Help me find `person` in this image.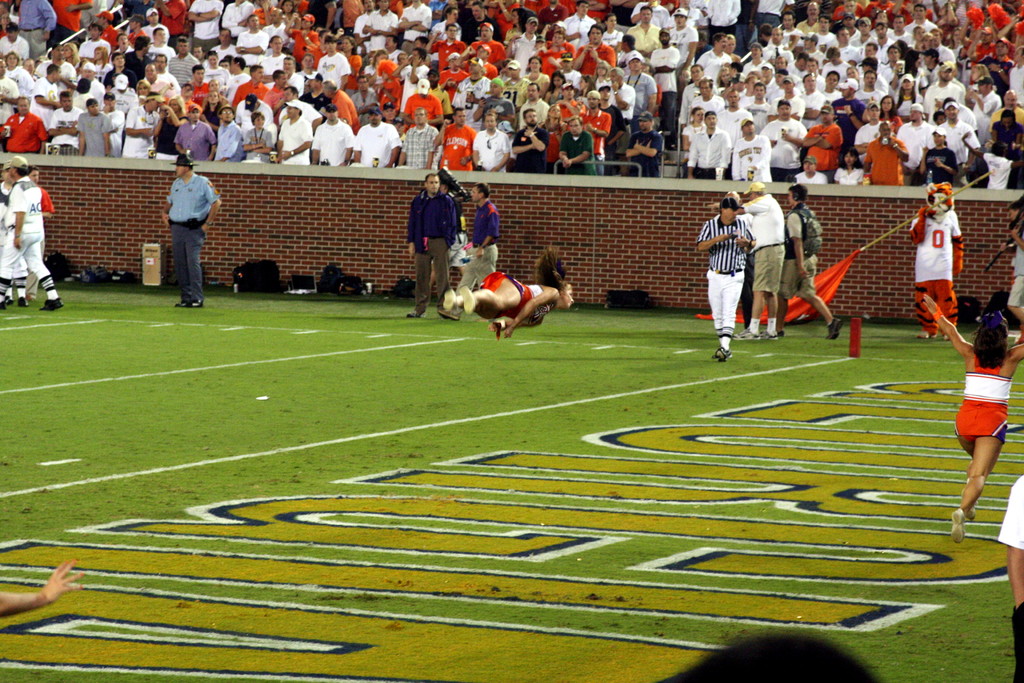
Found it: locate(0, 154, 65, 313).
